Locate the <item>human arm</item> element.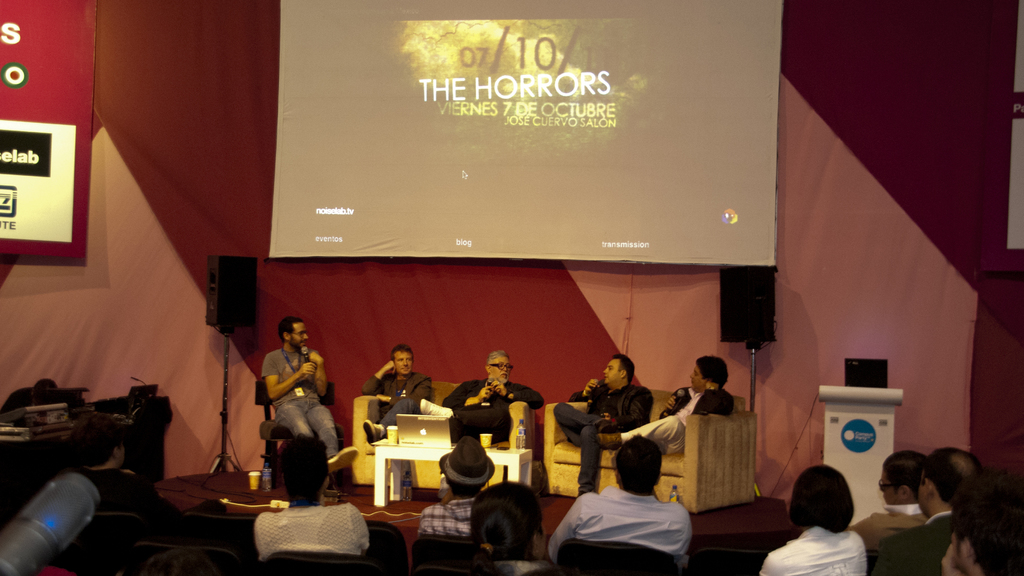
Element bbox: (543, 492, 583, 563).
